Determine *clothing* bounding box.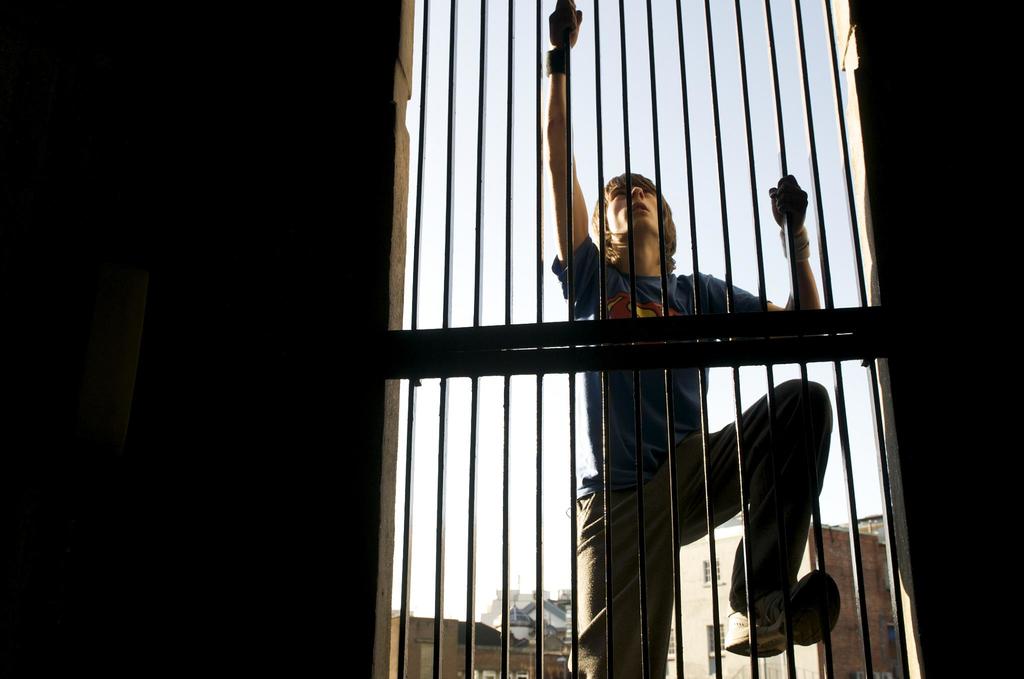
Determined: [left=529, top=154, right=845, bottom=630].
